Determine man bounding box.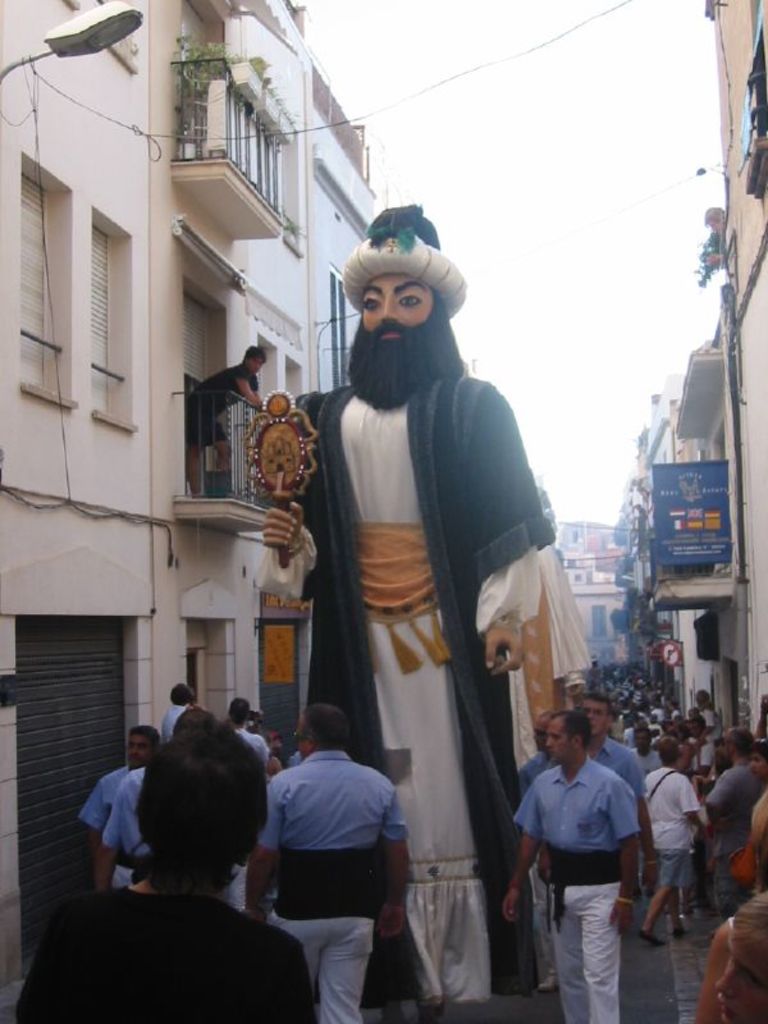
Determined: crop(230, 703, 273, 762).
